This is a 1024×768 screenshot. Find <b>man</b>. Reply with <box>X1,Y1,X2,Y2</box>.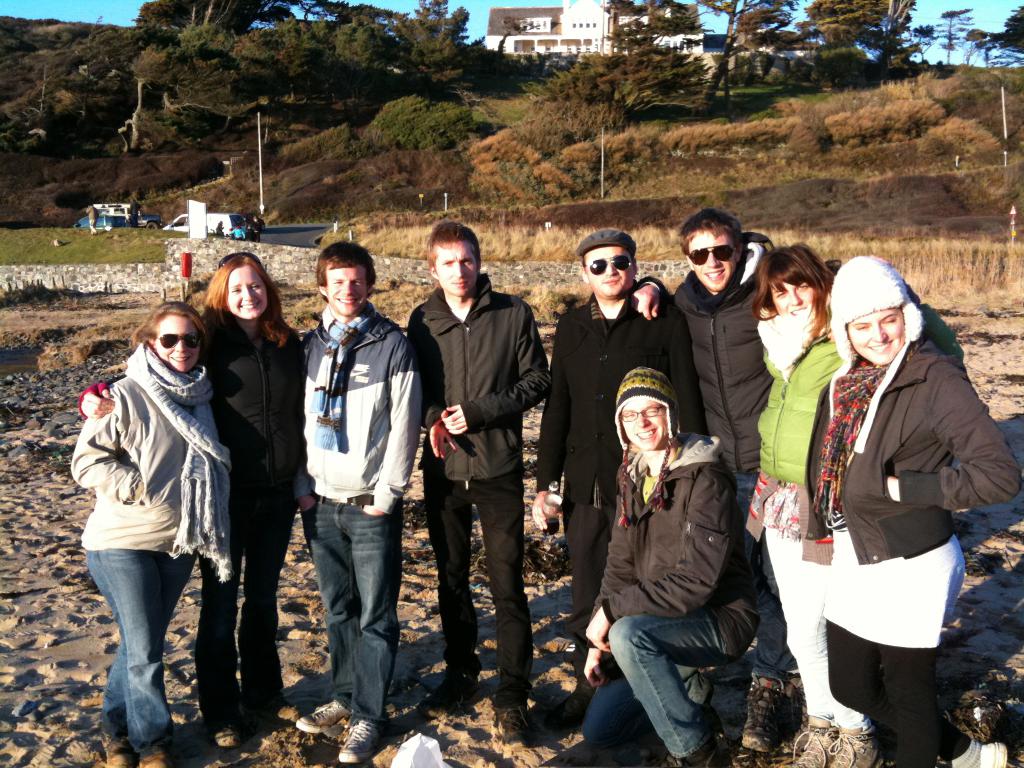
<box>283,241,420,763</box>.
